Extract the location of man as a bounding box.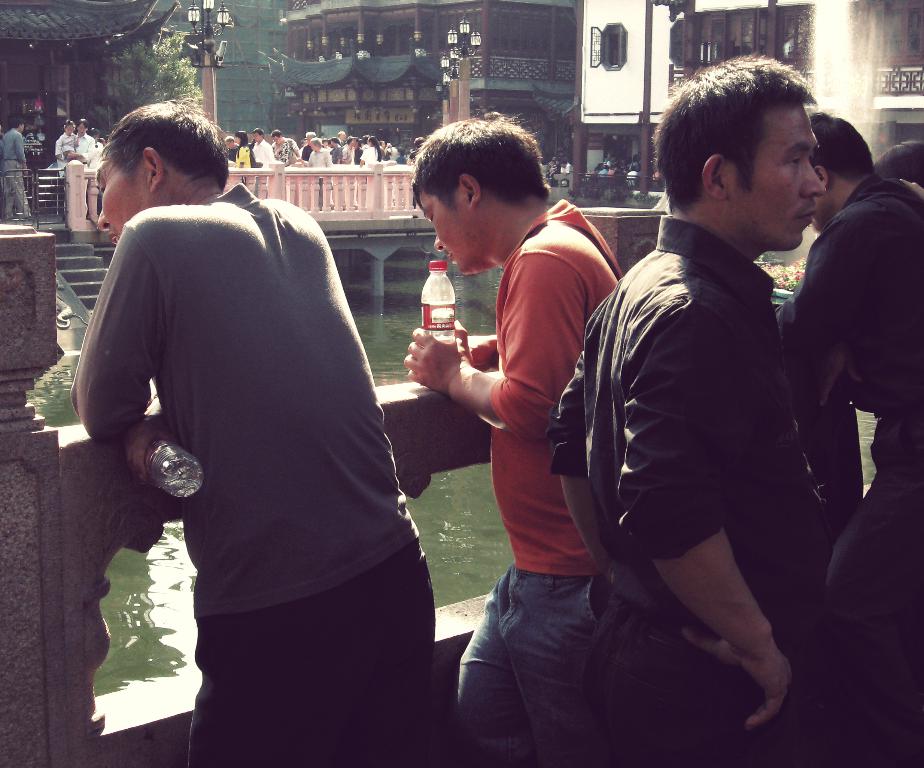
detection(543, 52, 841, 767).
